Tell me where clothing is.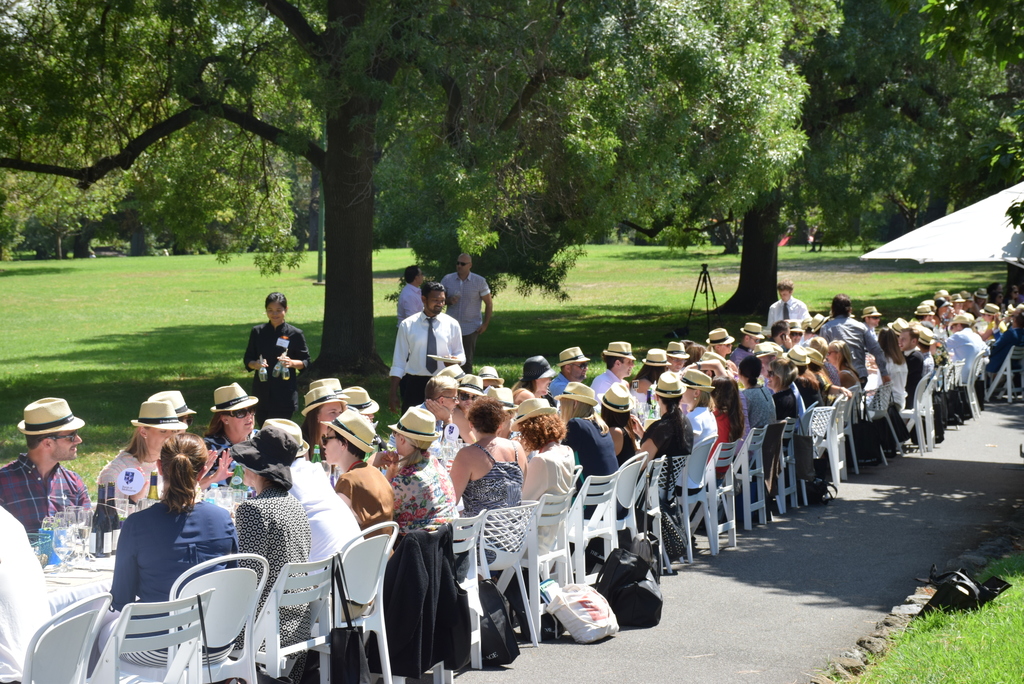
clothing is at select_region(0, 452, 91, 546).
